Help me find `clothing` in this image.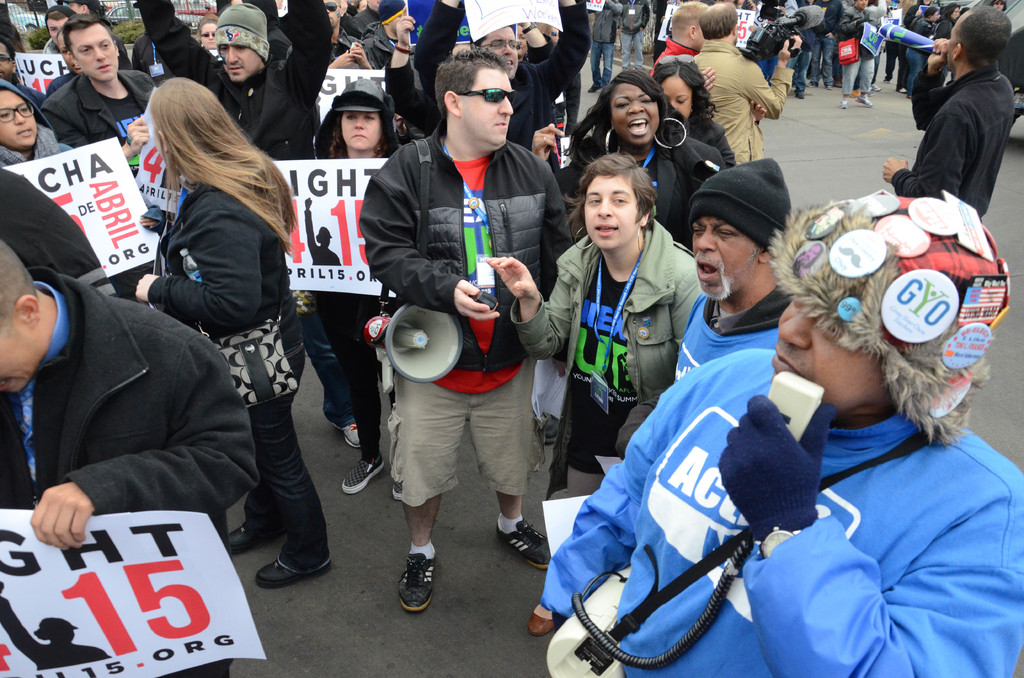
Found it: <region>380, 35, 550, 135</region>.
